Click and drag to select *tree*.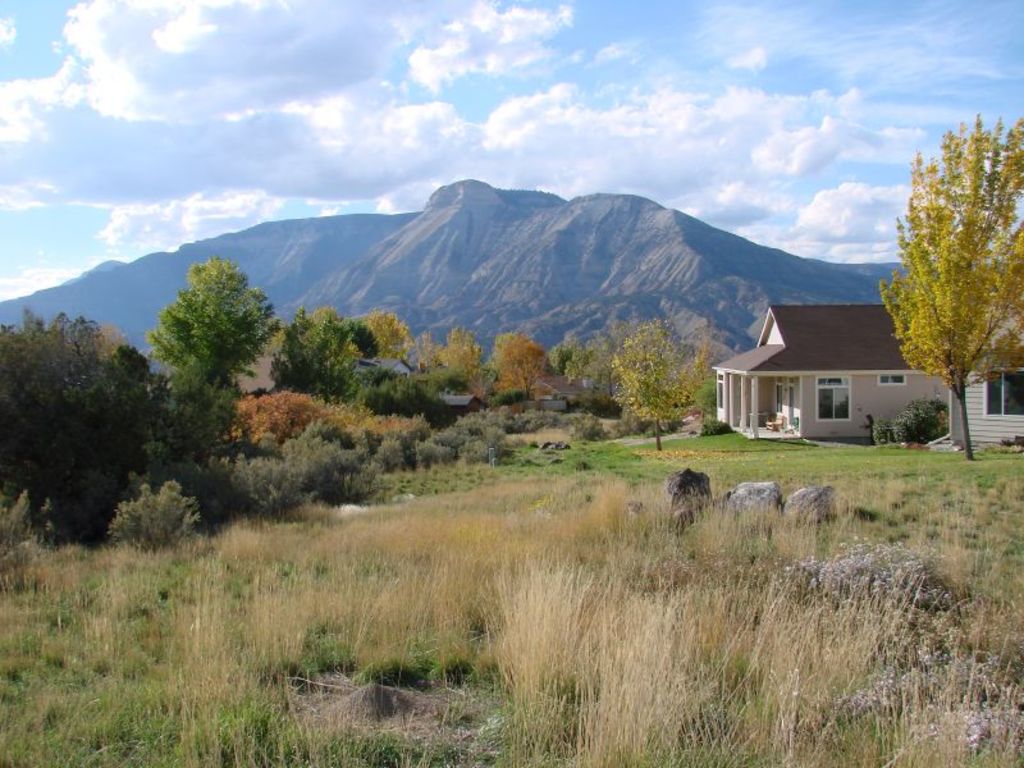
Selection: <bbox>340, 307, 416, 379</bbox>.
